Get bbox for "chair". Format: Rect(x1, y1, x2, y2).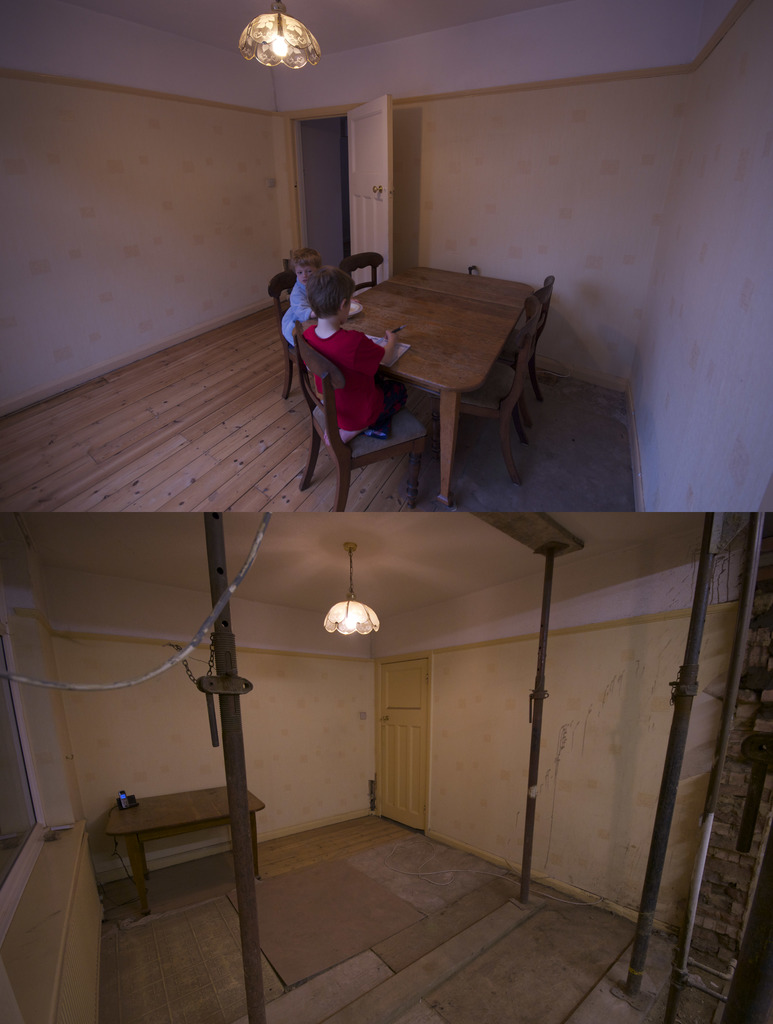
Rect(286, 270, 464, 517).
